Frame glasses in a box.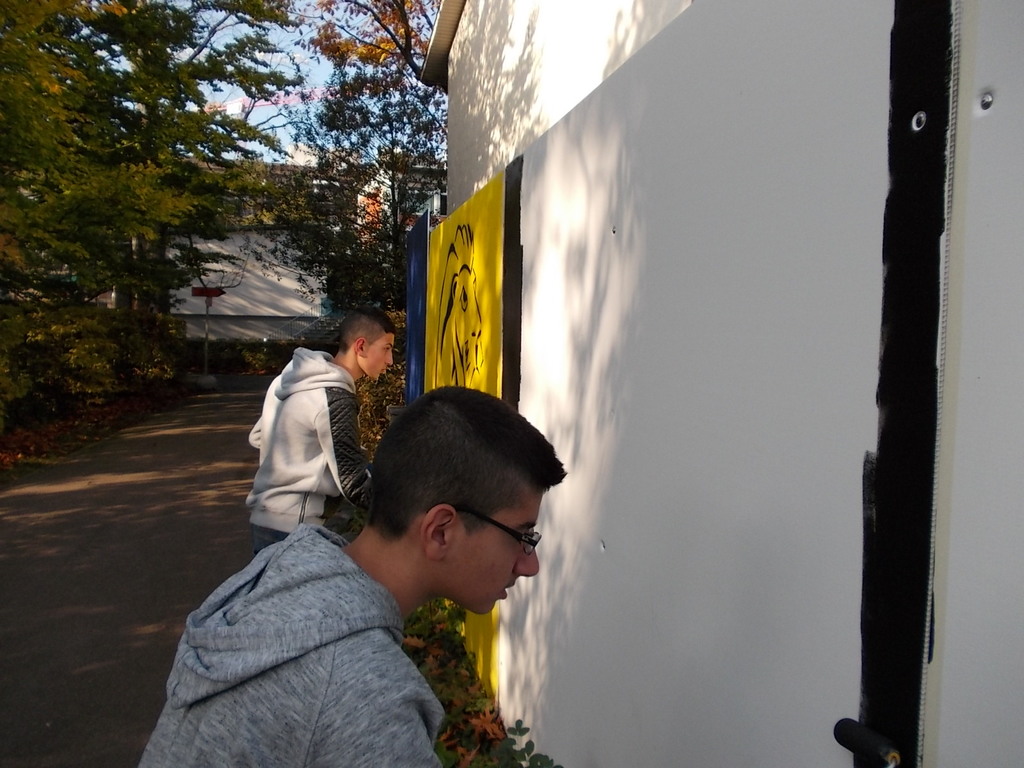
crop(419, 494, 557, 561).
